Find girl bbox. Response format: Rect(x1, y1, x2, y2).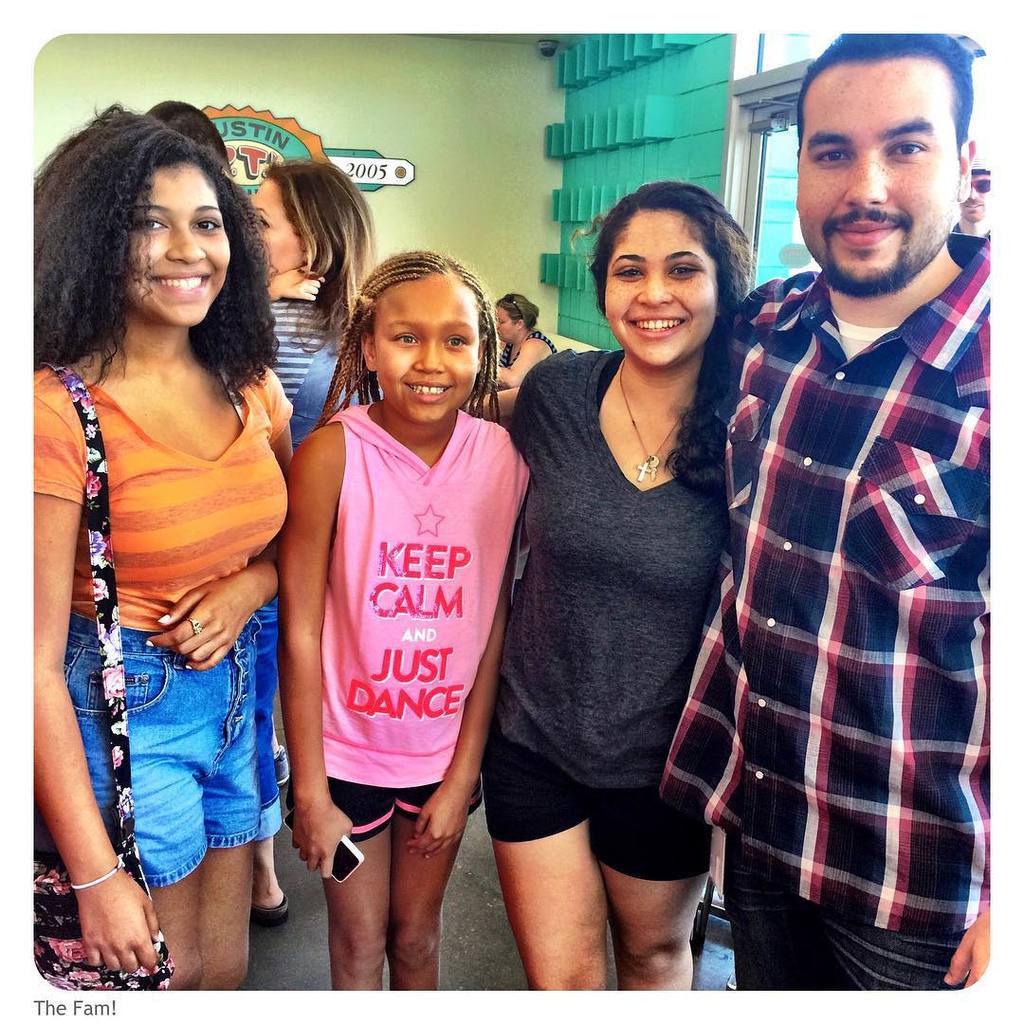
Rect(32, 107, 300, 990).
